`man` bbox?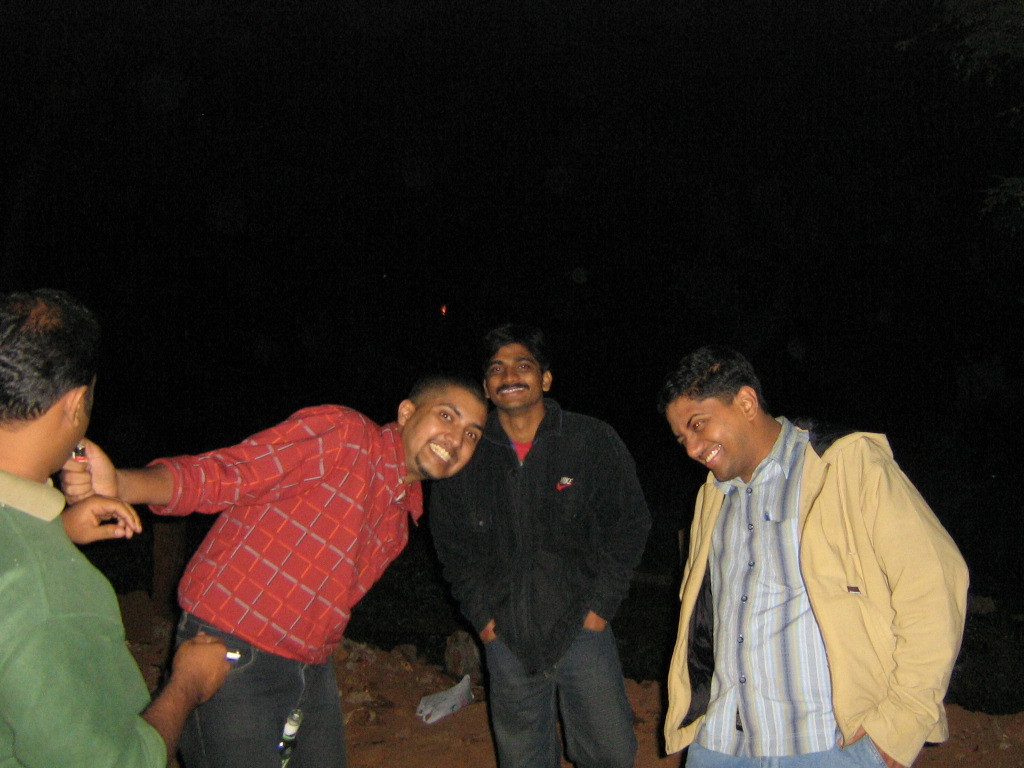
bbox=[428, 327, 657, 762]
